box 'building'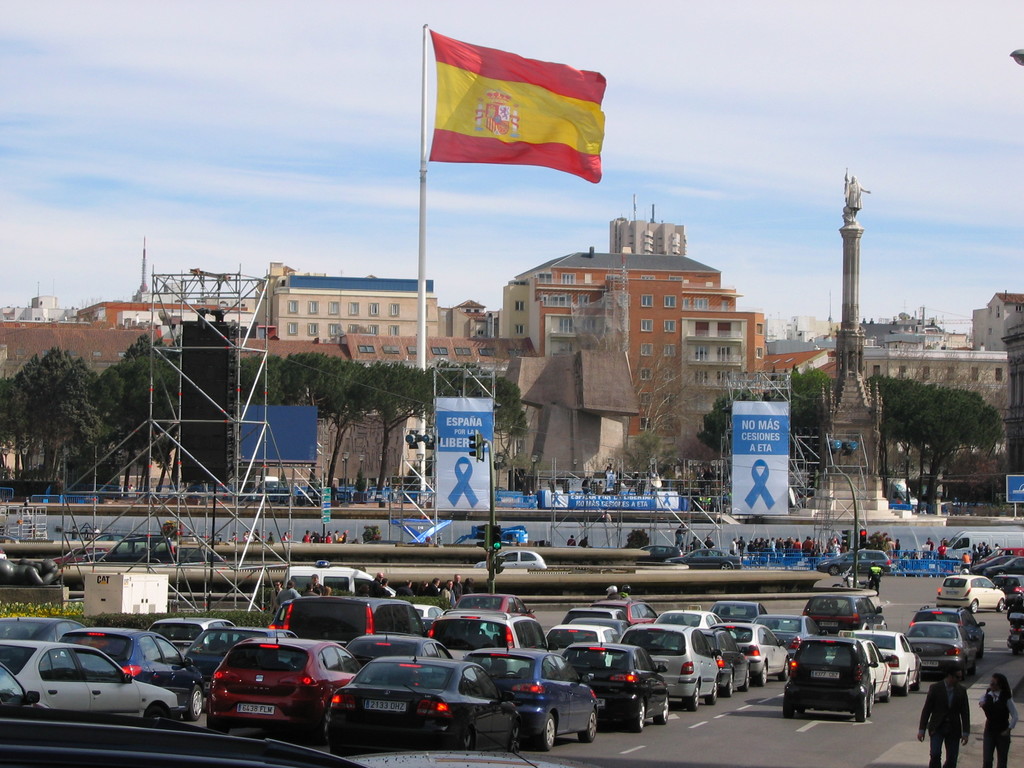
rect(529, 252, 760, 435)
